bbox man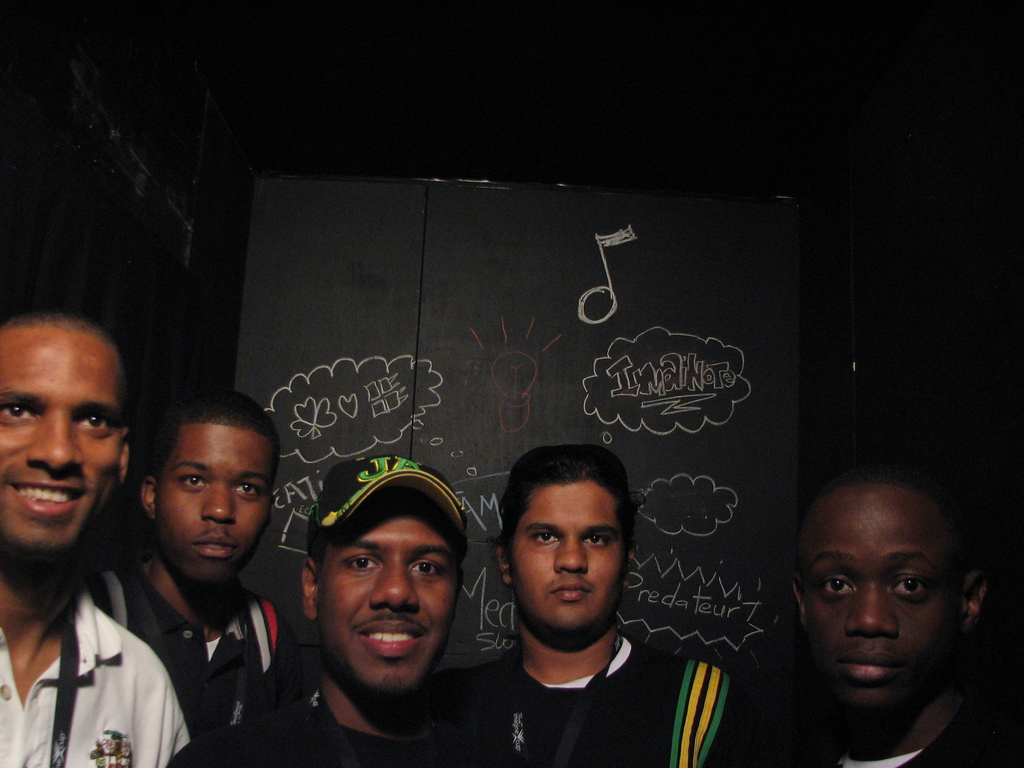
(0, 300, 188, 767)
